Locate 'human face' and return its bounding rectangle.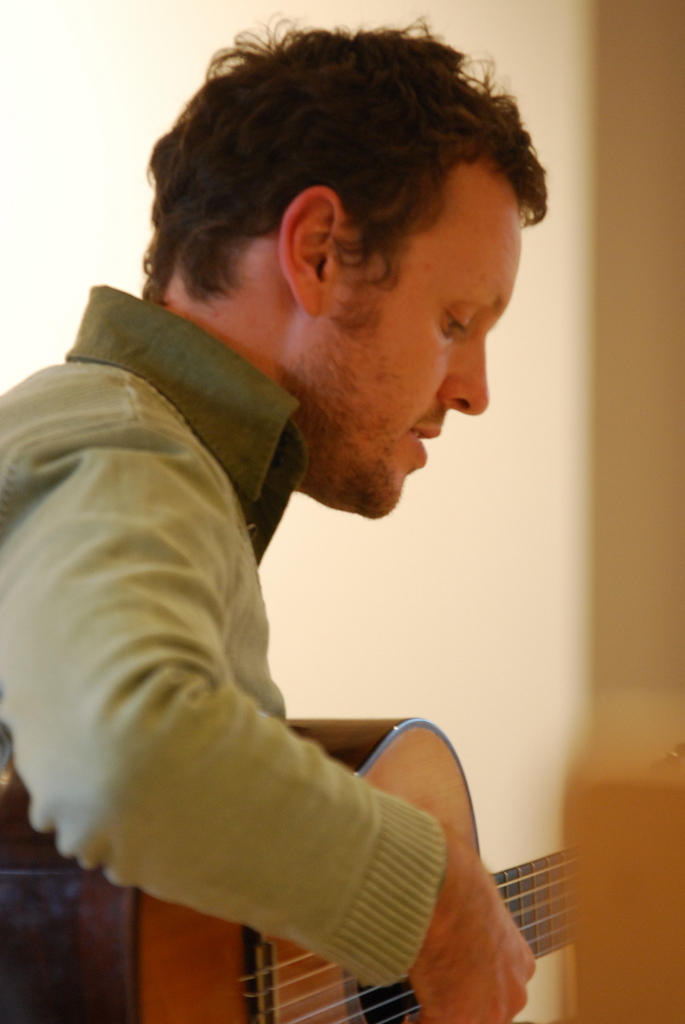
bbox=(315, 188, 513, 518).
